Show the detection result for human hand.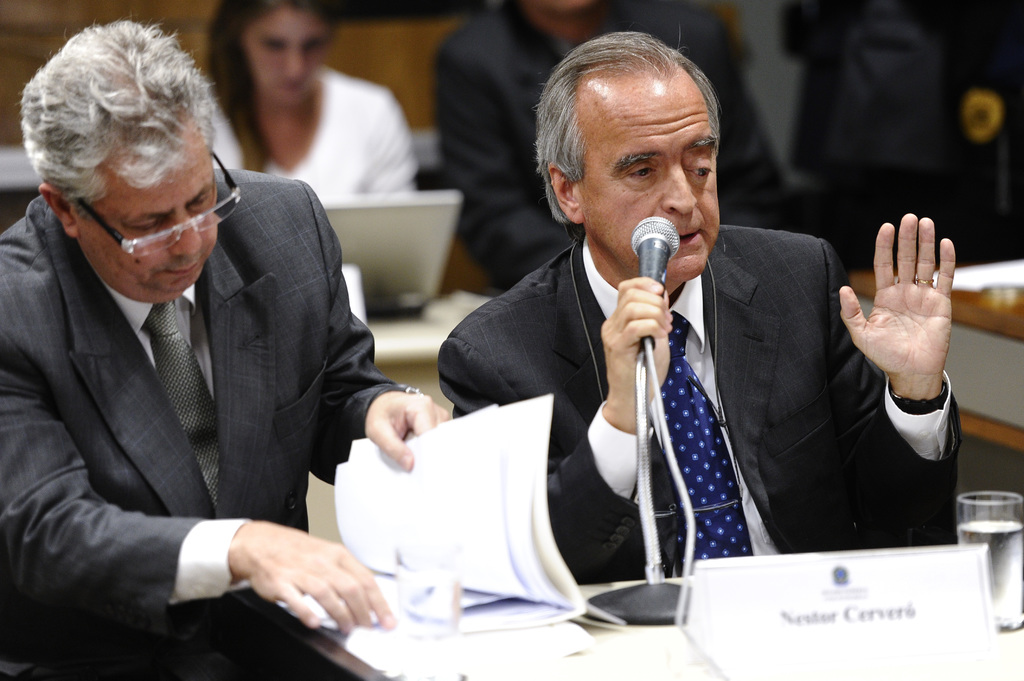
<box>598,273,675,413</box>.
